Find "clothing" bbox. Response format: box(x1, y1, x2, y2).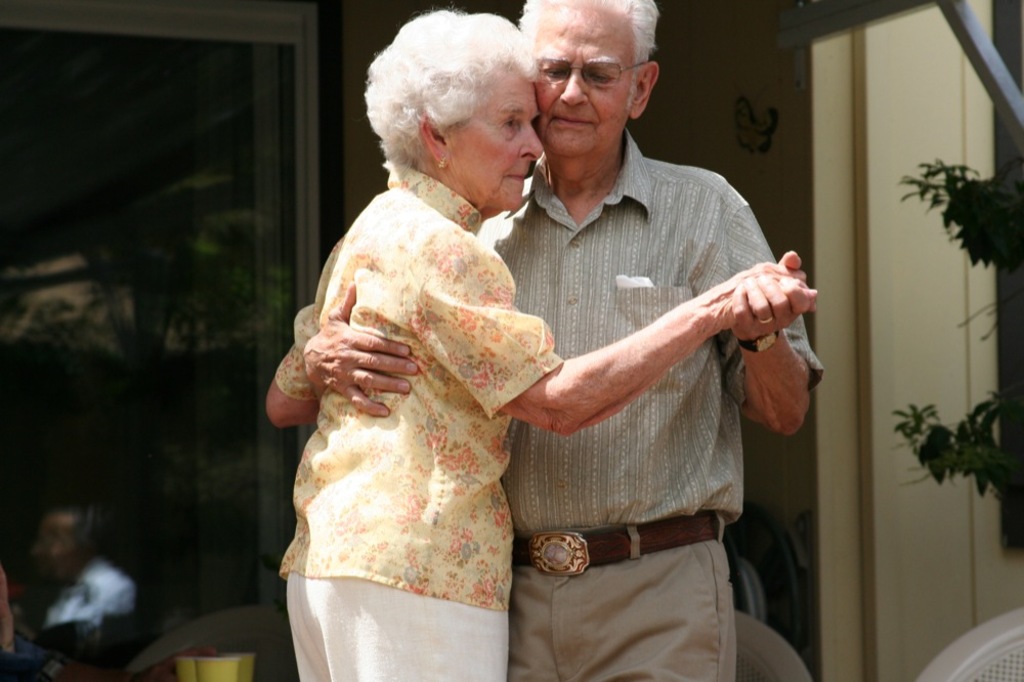
box(36, 559, 137, 675).
